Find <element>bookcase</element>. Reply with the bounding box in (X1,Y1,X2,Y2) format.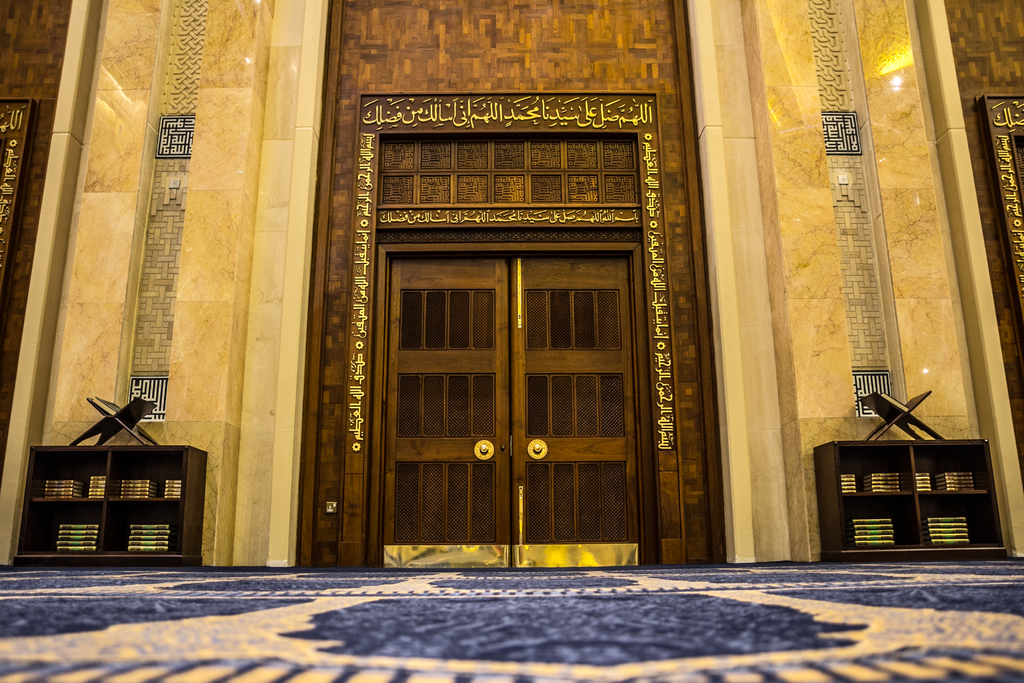
(814,437,1004,566).
